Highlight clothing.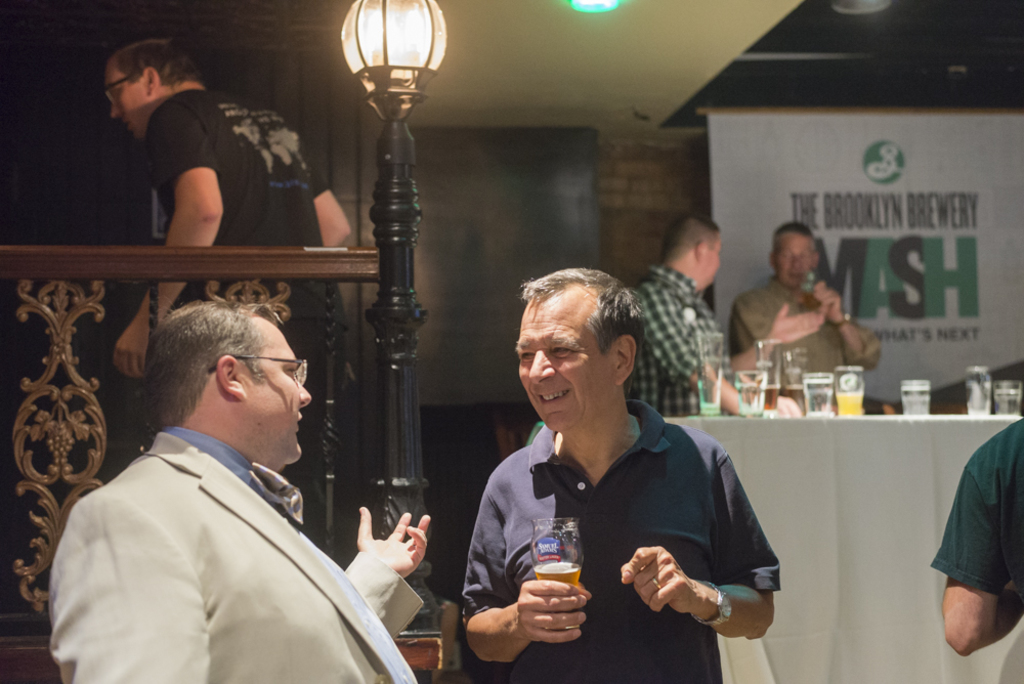
Highlighted region: <box>624,264,725,416</box>.
